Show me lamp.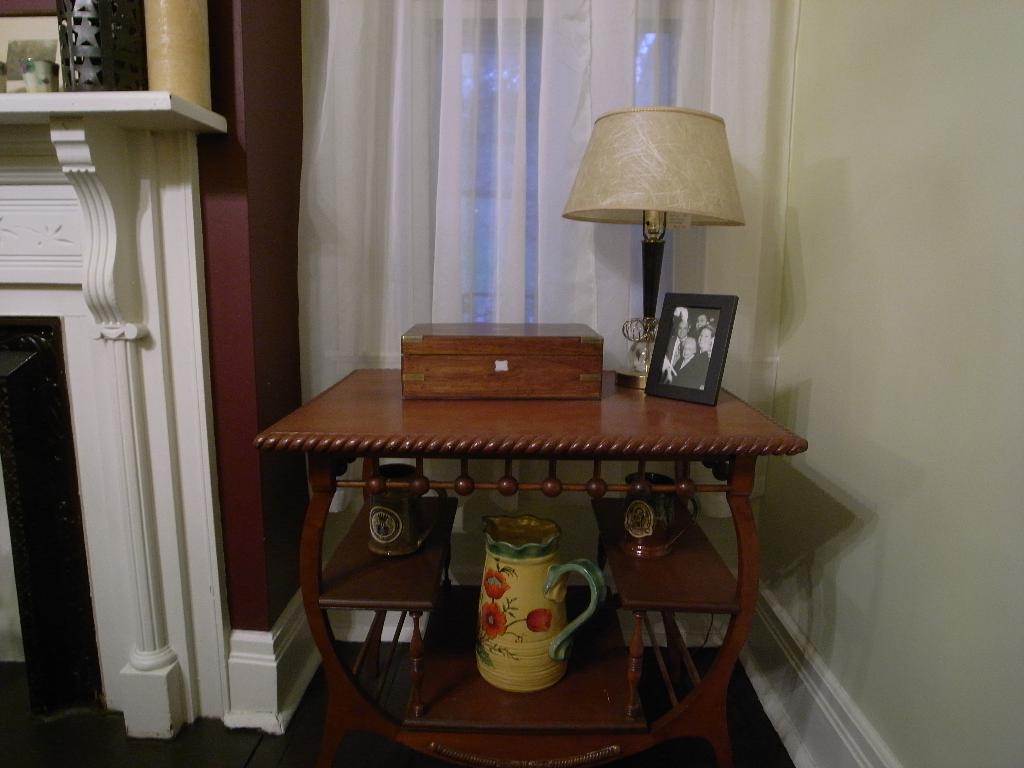
lamp is here: l=561, t=105, r=745, b=385.
